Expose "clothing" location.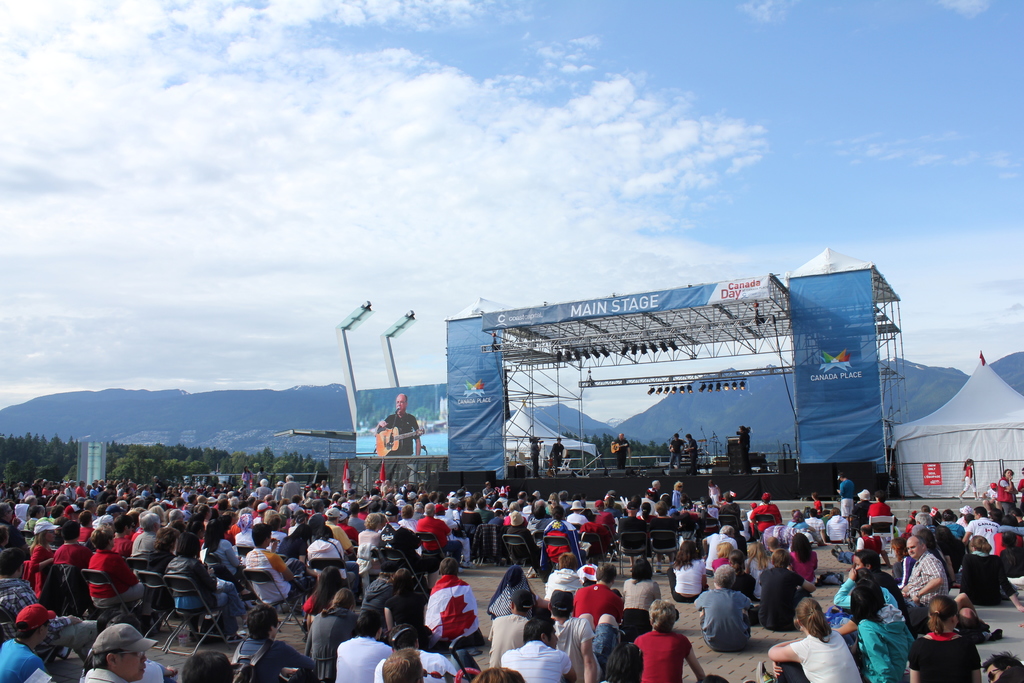
Exposed at rect(596, 513, 618, 525).
